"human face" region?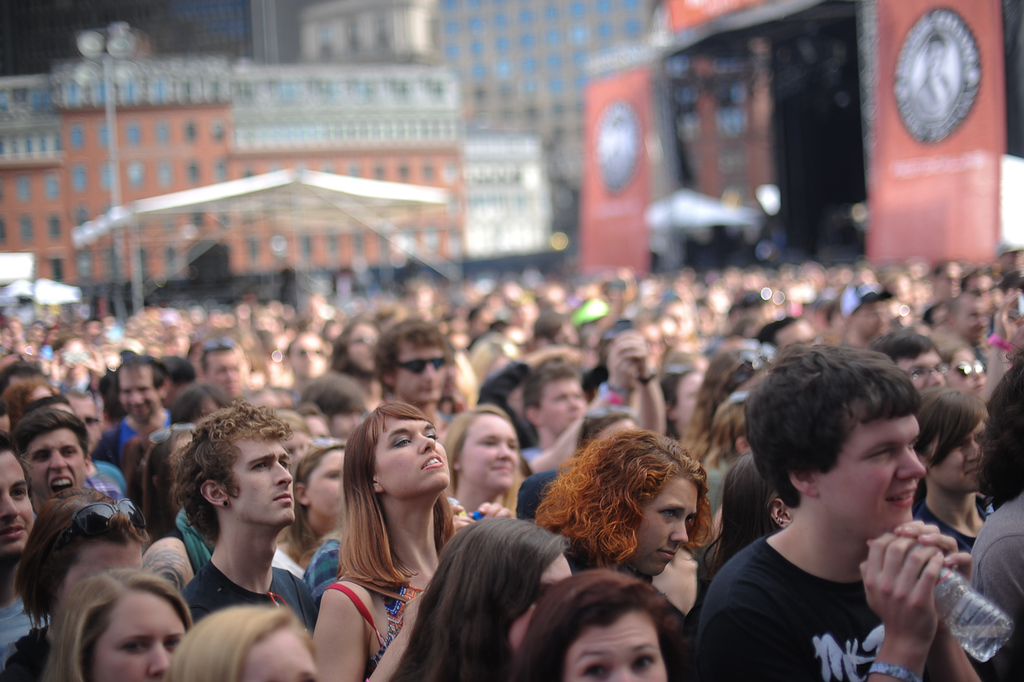
box=[559, 605, 665, 681]
